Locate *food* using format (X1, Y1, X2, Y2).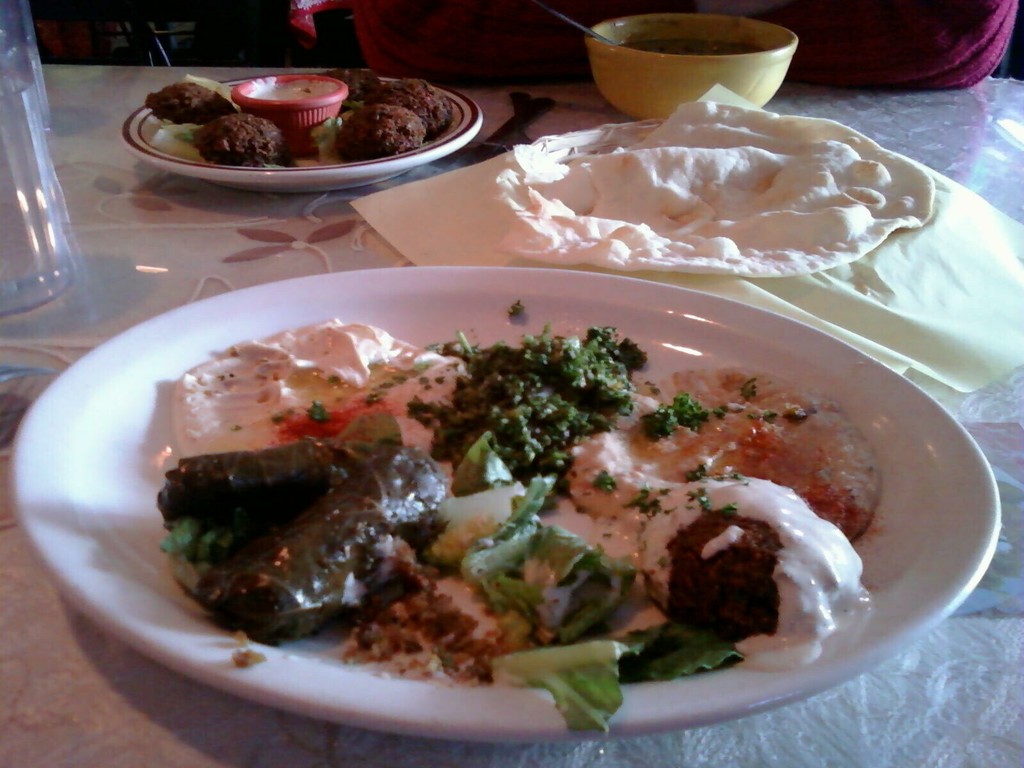
(131, 299, 877, 714).
